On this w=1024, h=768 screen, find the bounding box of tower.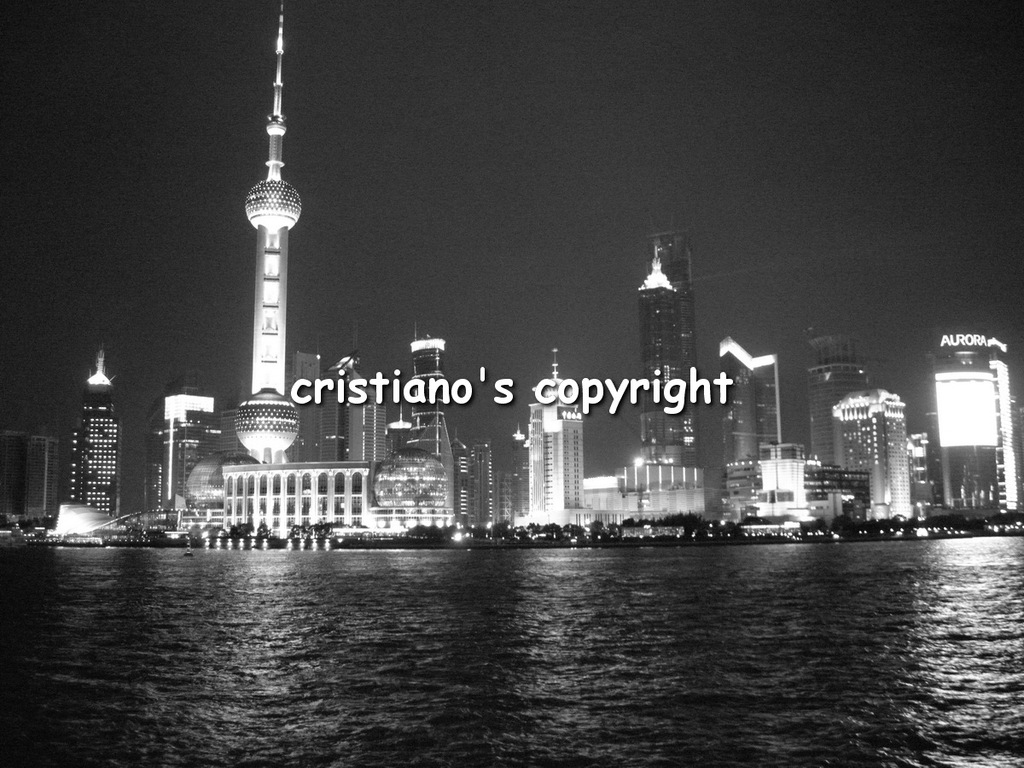
Bounding box: region(532, 346, 585, 515).
